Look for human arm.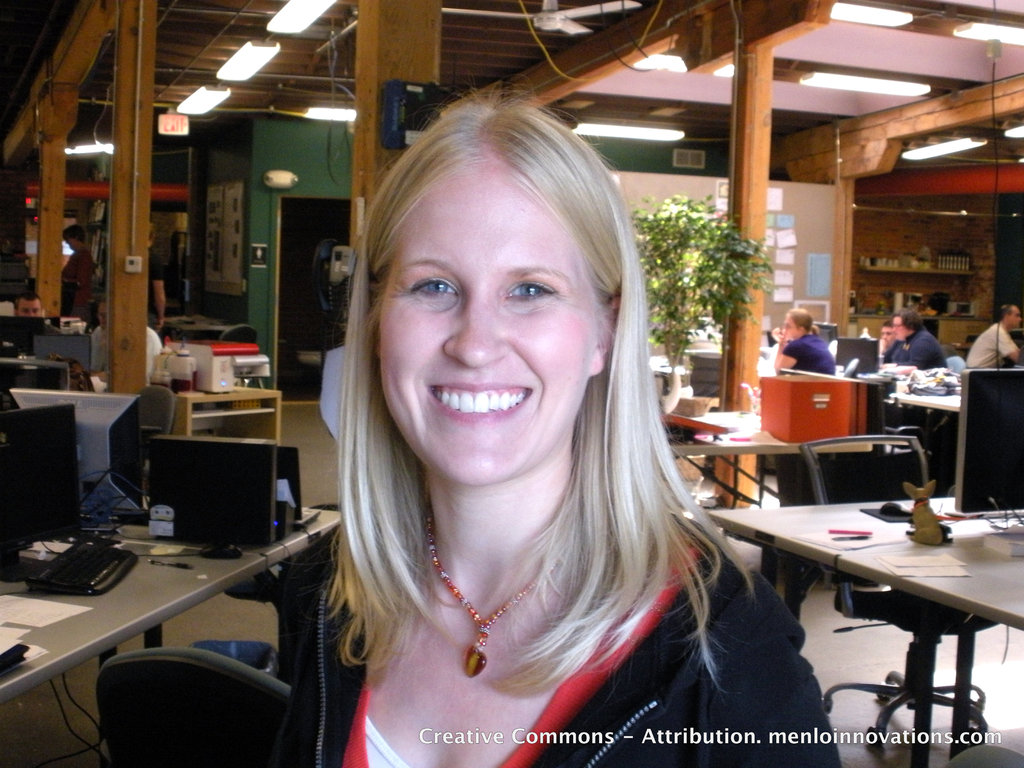
Found: <region>282, 538, 333, 686</region>.
